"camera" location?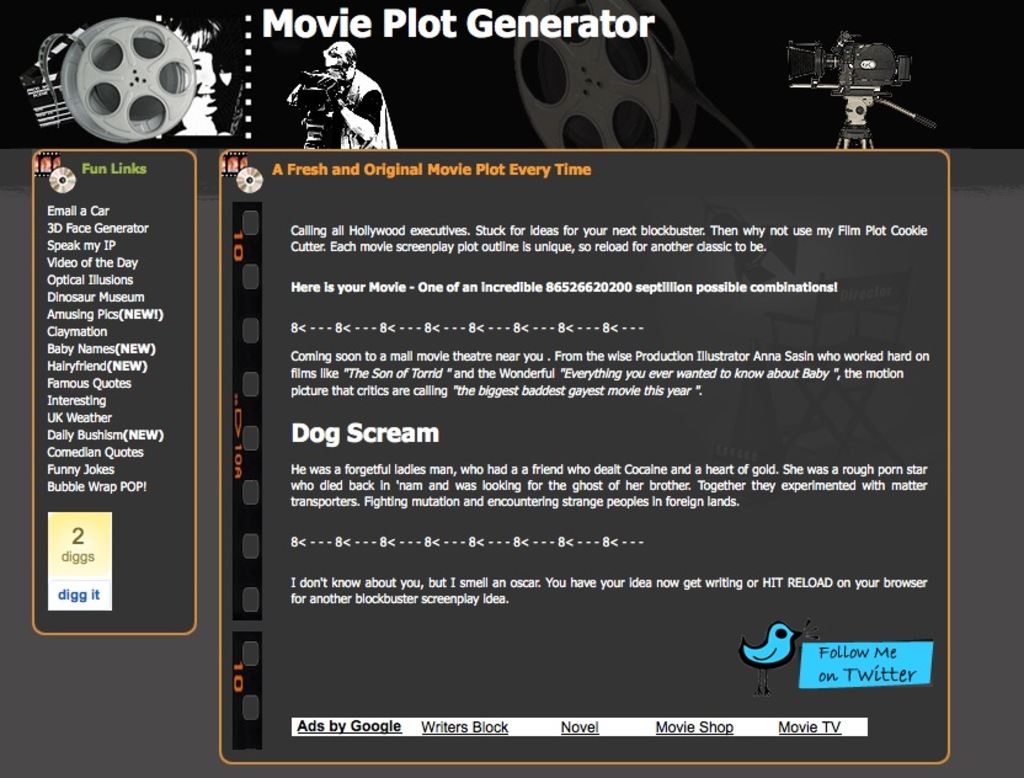
(x1=783, y1=31, x2=914, y2=96)
